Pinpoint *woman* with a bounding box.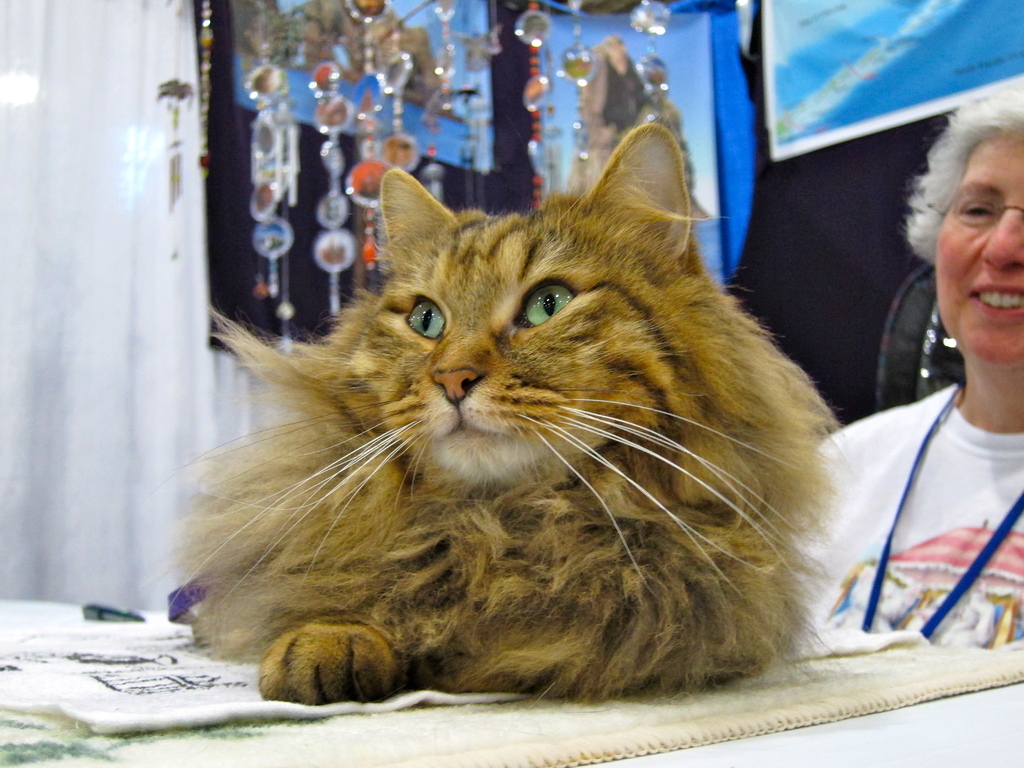
bbox=[847, 84, 1022, 695].
